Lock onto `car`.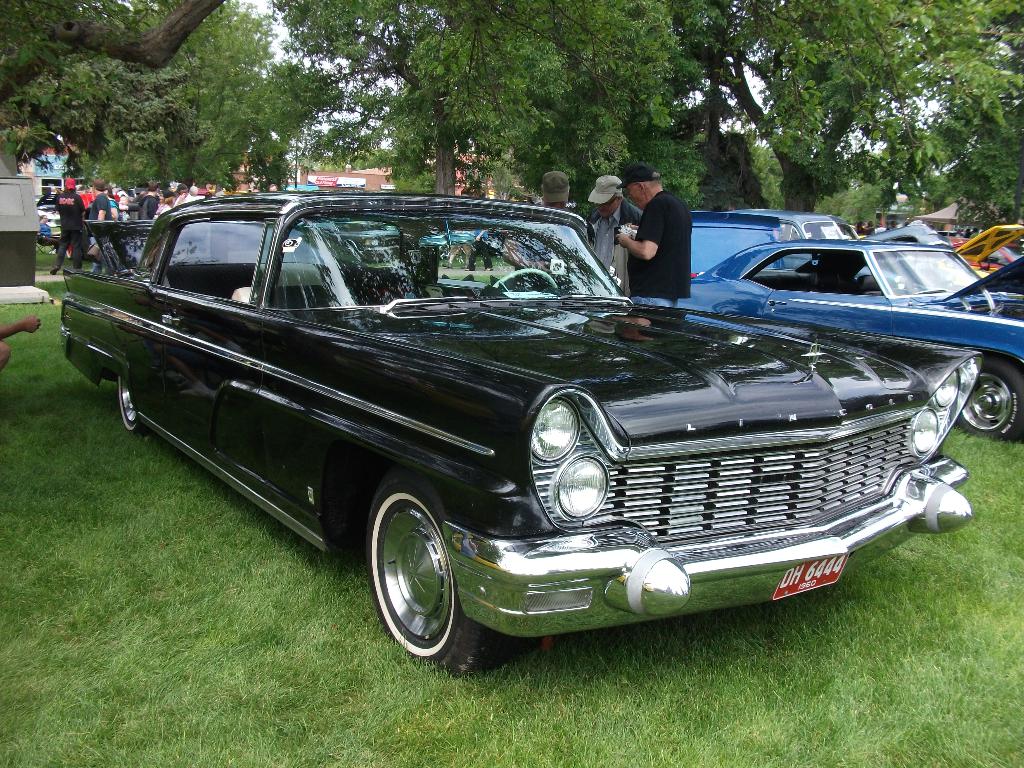
Locked: x1=59 y1=201 x2=991 y2=663.
